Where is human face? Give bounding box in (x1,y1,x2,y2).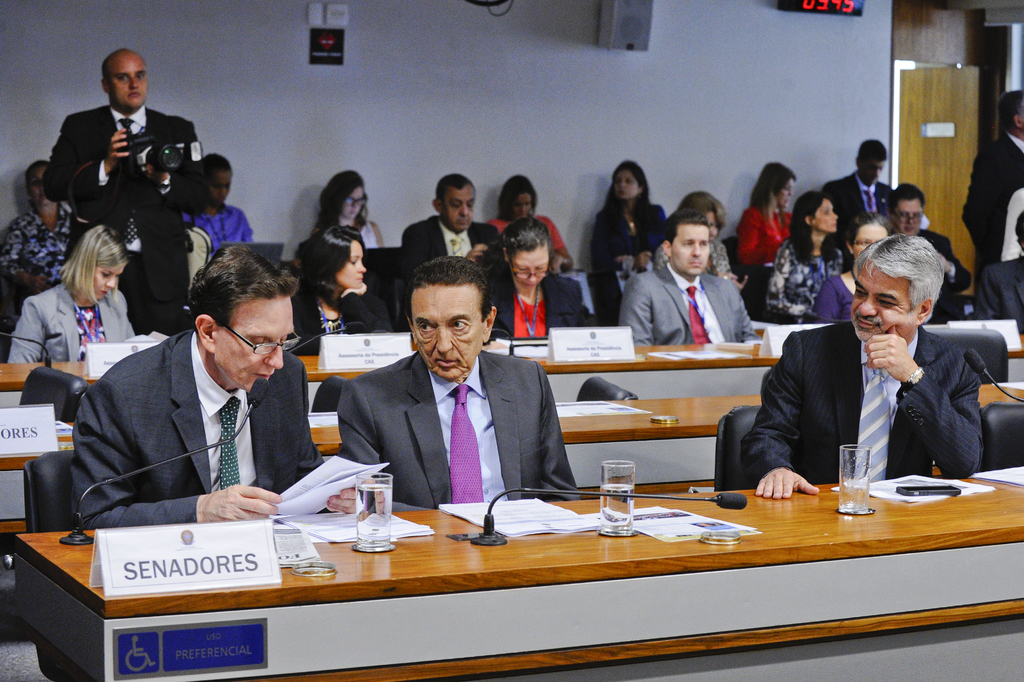
(26,168,52,205).
